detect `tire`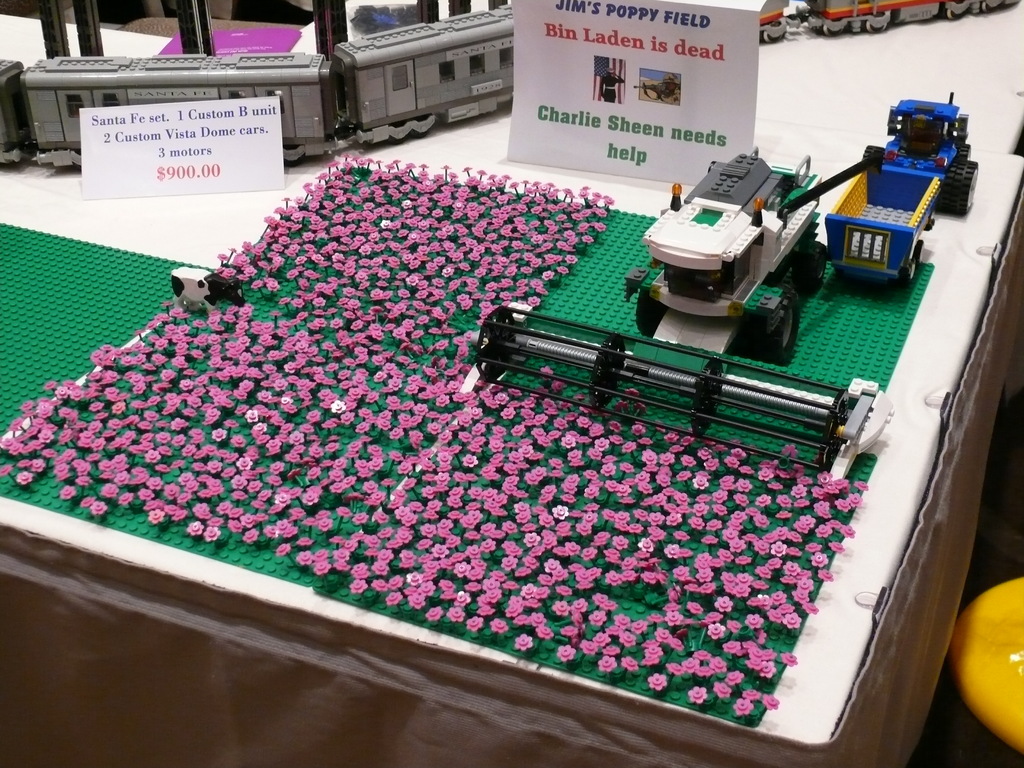
x1=632, y1=286, x2=668, y2=344
